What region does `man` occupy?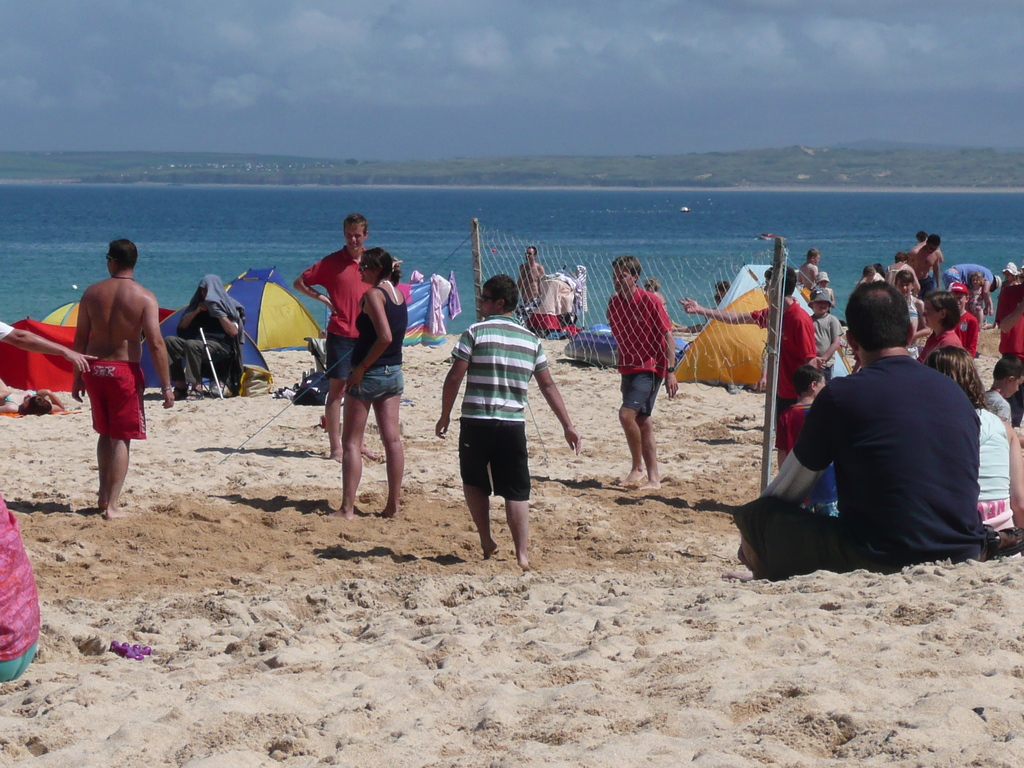
<region>755, 283, 995, 580</region>.
